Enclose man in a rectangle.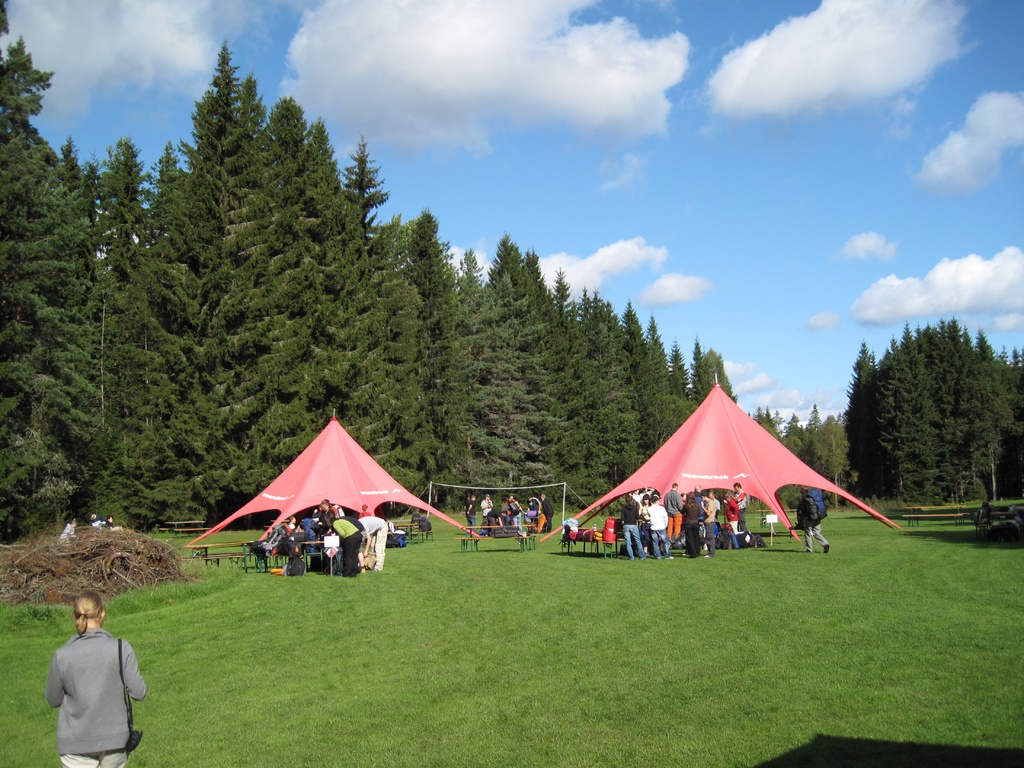
bbox(662, 478, 681, 536).
